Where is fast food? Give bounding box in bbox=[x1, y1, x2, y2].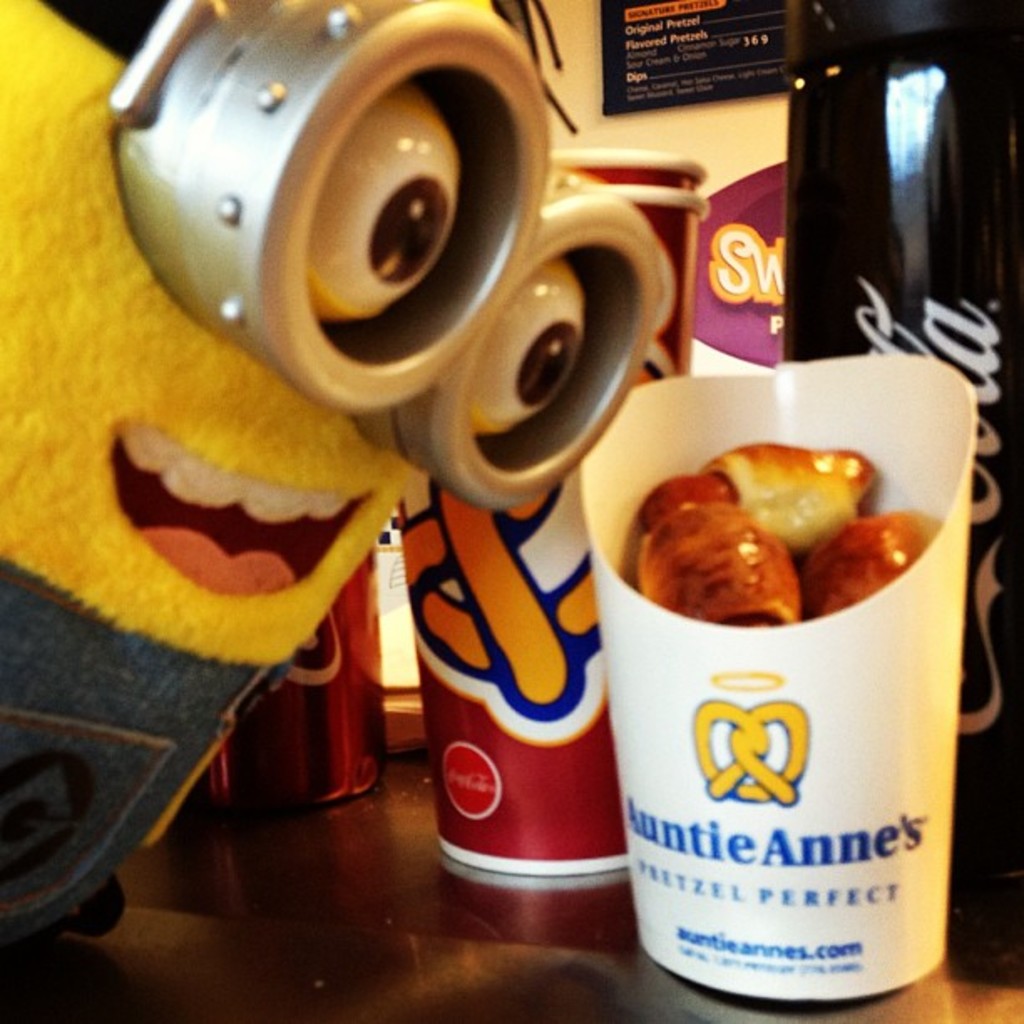
bbox=[643, 450, 919, 612].
